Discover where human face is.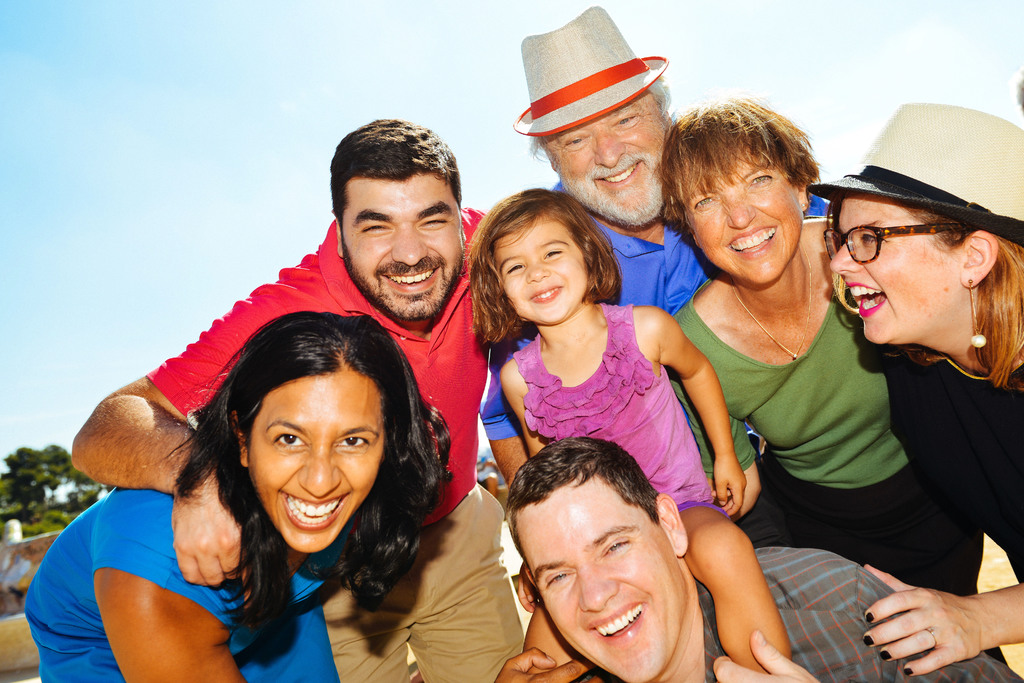
Discovered at pyautogui.locateOnScreen(246, 378, 387, 552).
